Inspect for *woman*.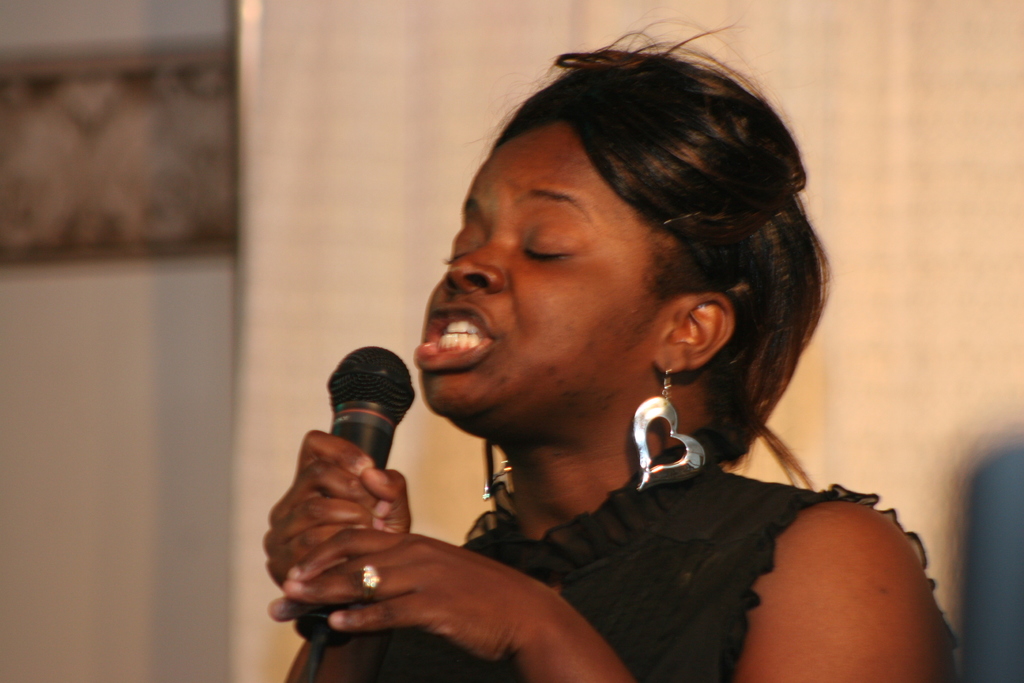
Inspection: bbox=(292, 0, 947, 682).
